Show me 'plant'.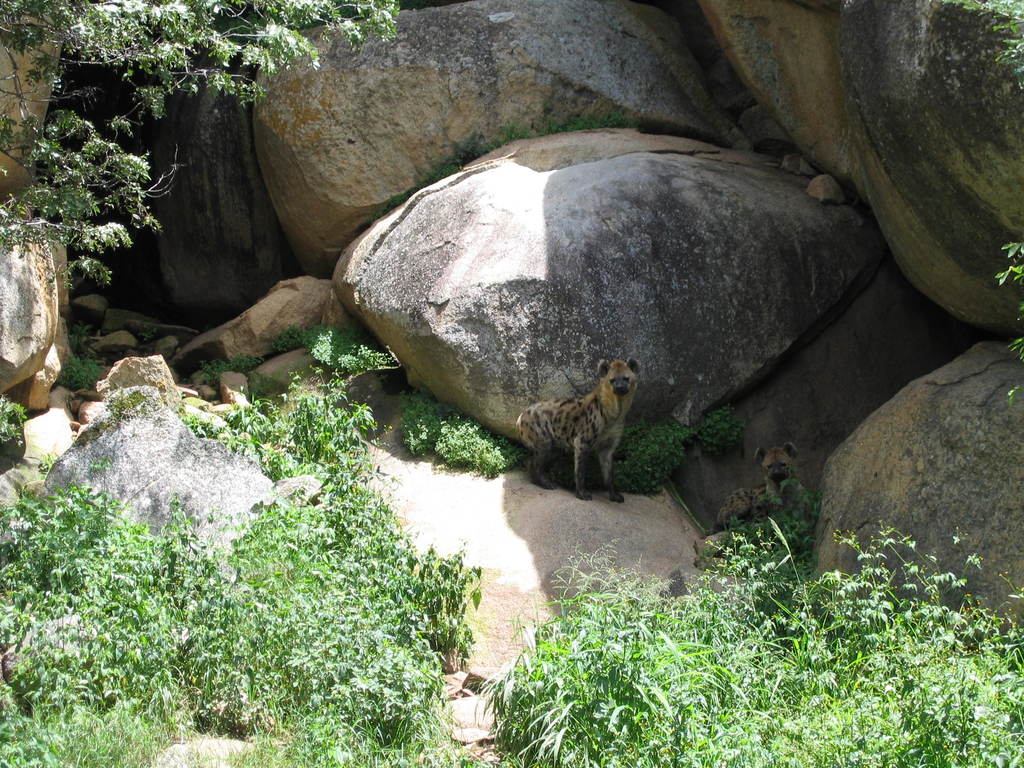
'plant' is here: select_region(0, 393, 22, 442).
